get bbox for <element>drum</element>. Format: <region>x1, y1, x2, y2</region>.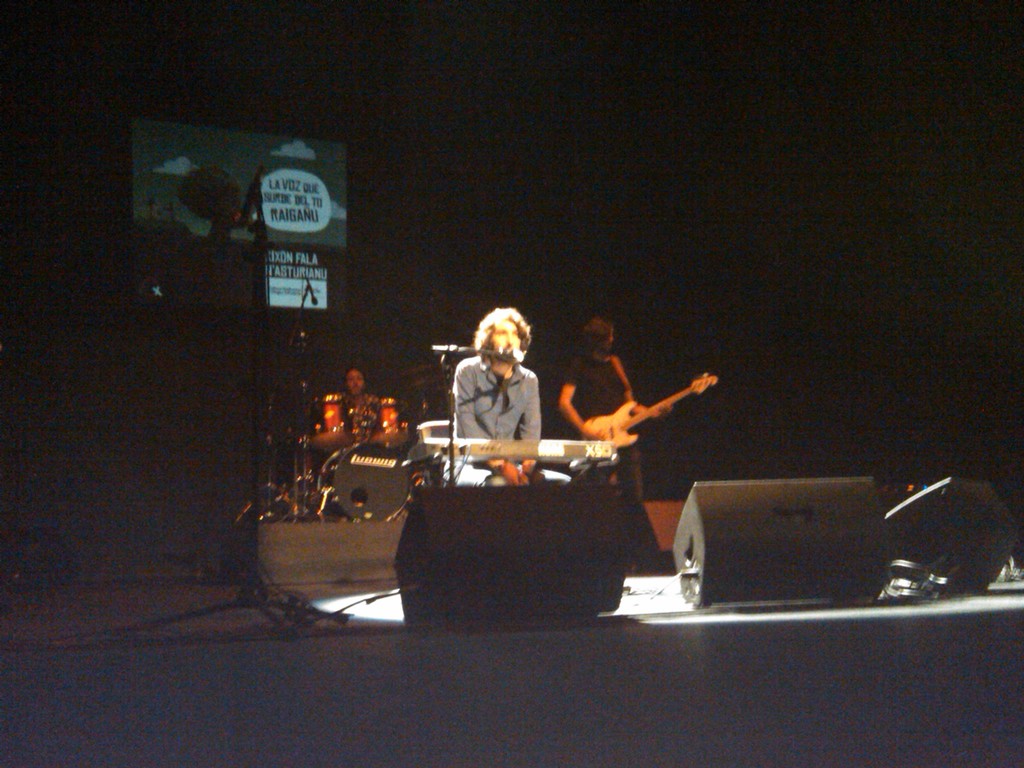
<region>364, 400, 410, 451</region>.
